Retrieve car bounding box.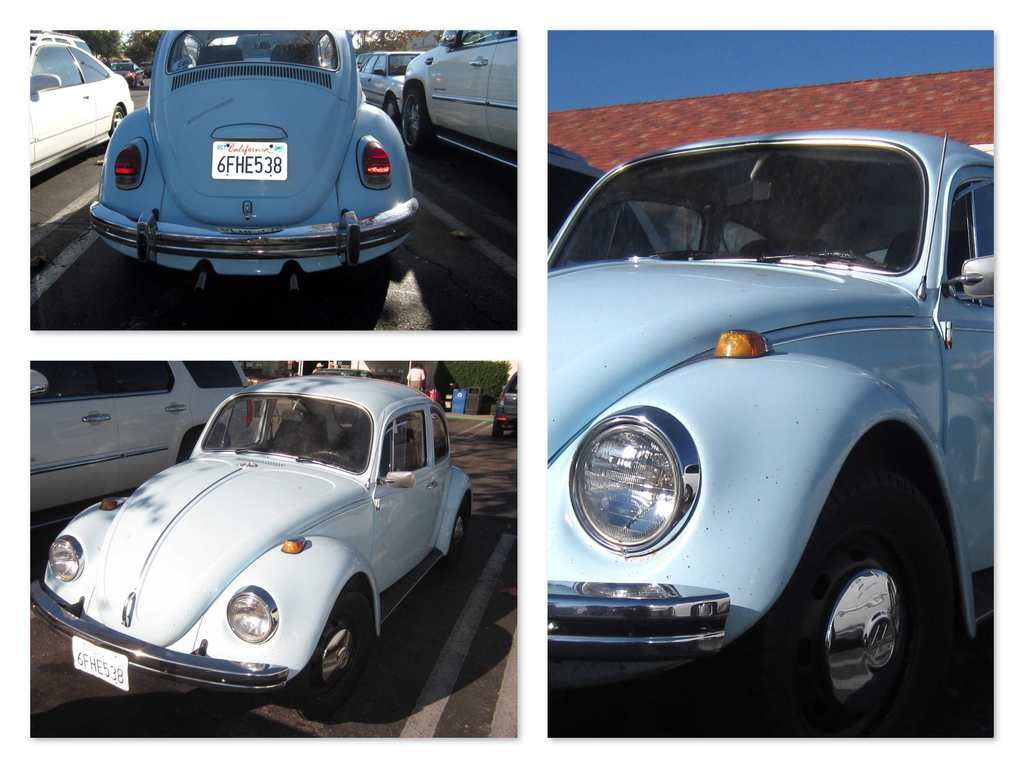
Bounding box: Rect(33, 357, 251, 526).
